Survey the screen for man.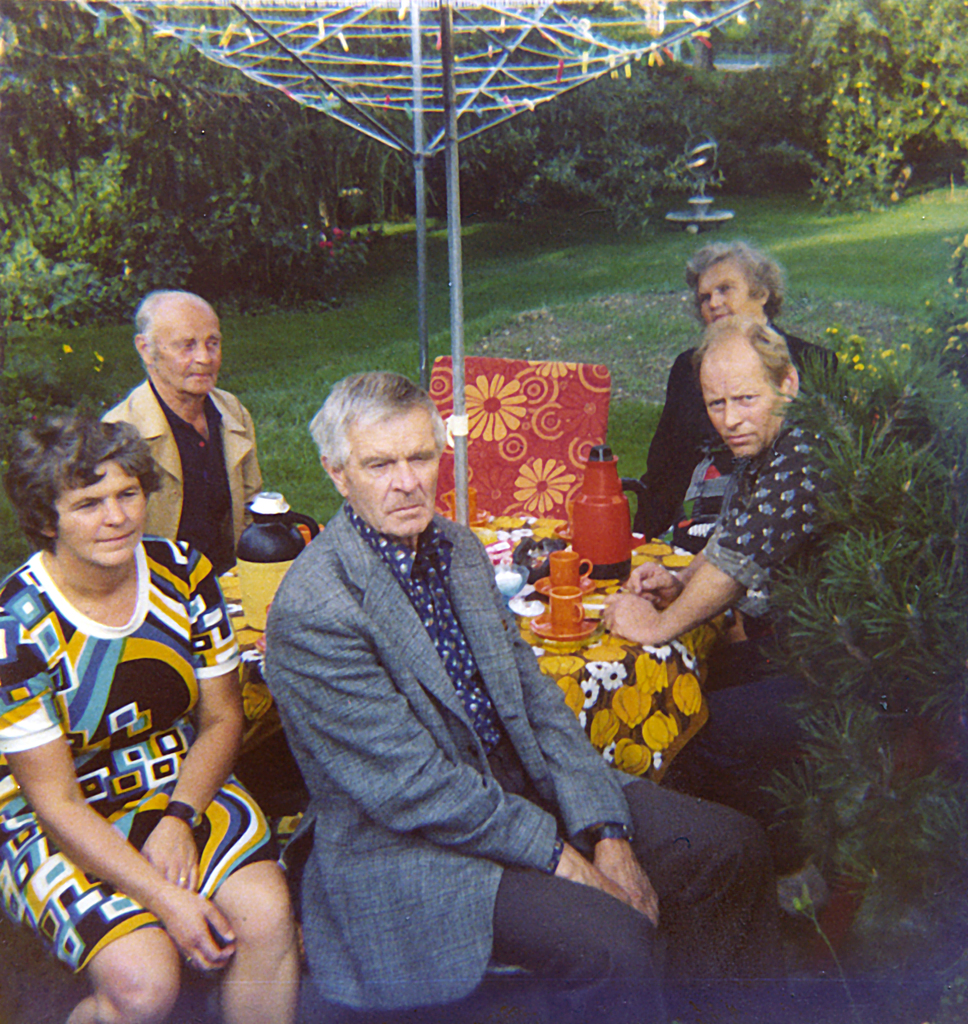
Survey found: bbox=(0, 392, 285, 991).
